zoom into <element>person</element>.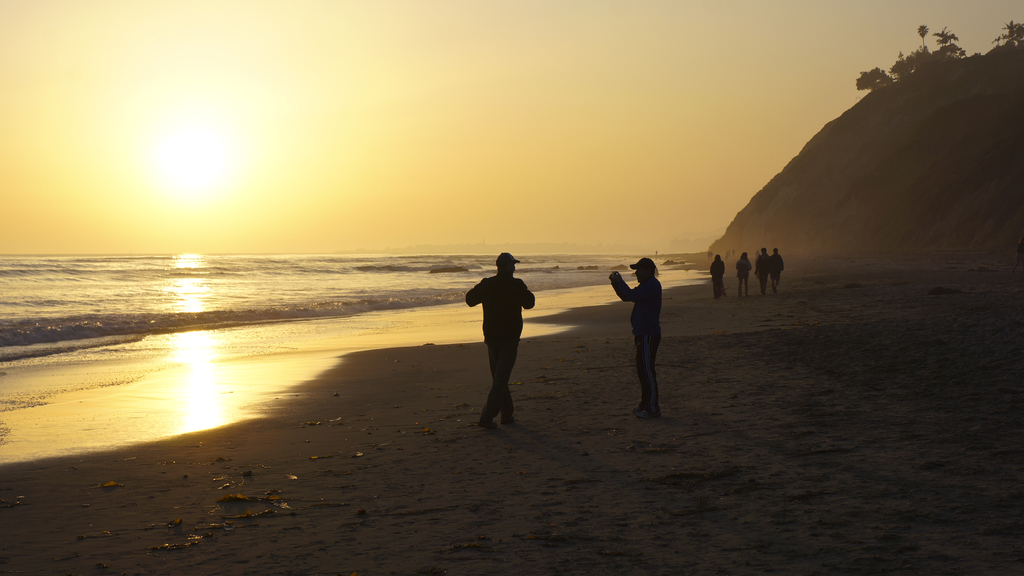
Zoom target: [732, 251, 752, 300].
